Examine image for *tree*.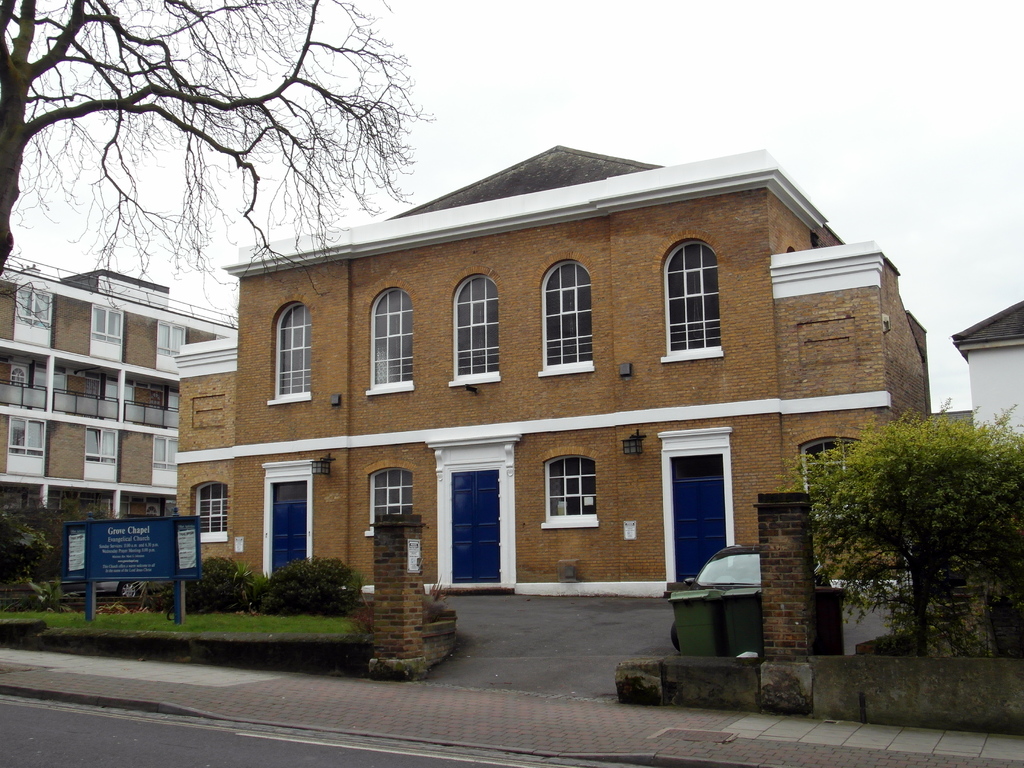
Examination result: {"left": 0, "top": 0, "right": 442, "bottom": 331}.
